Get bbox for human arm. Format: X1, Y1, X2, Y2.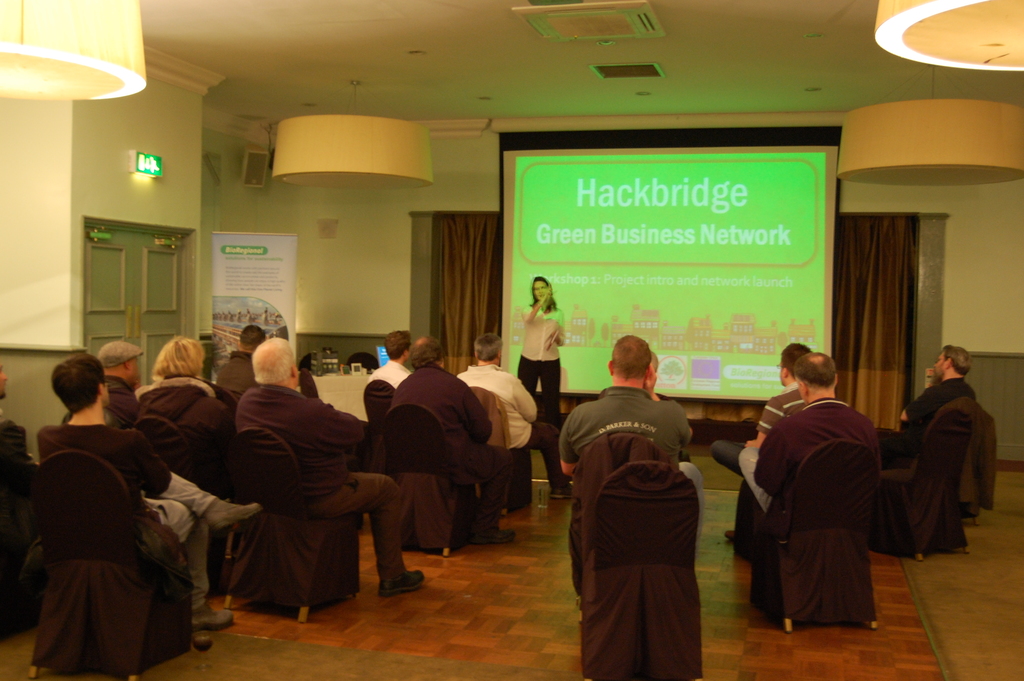
544, 314, 576, 349.
